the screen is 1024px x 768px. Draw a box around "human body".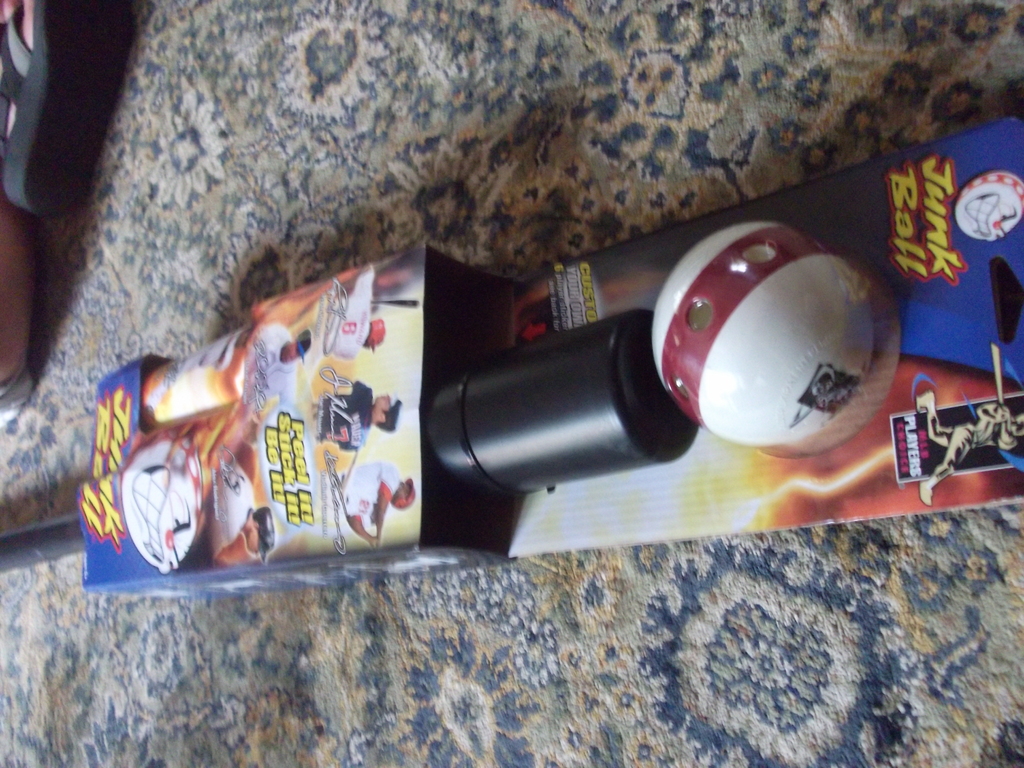
crop(244, 323, 309, 411).
